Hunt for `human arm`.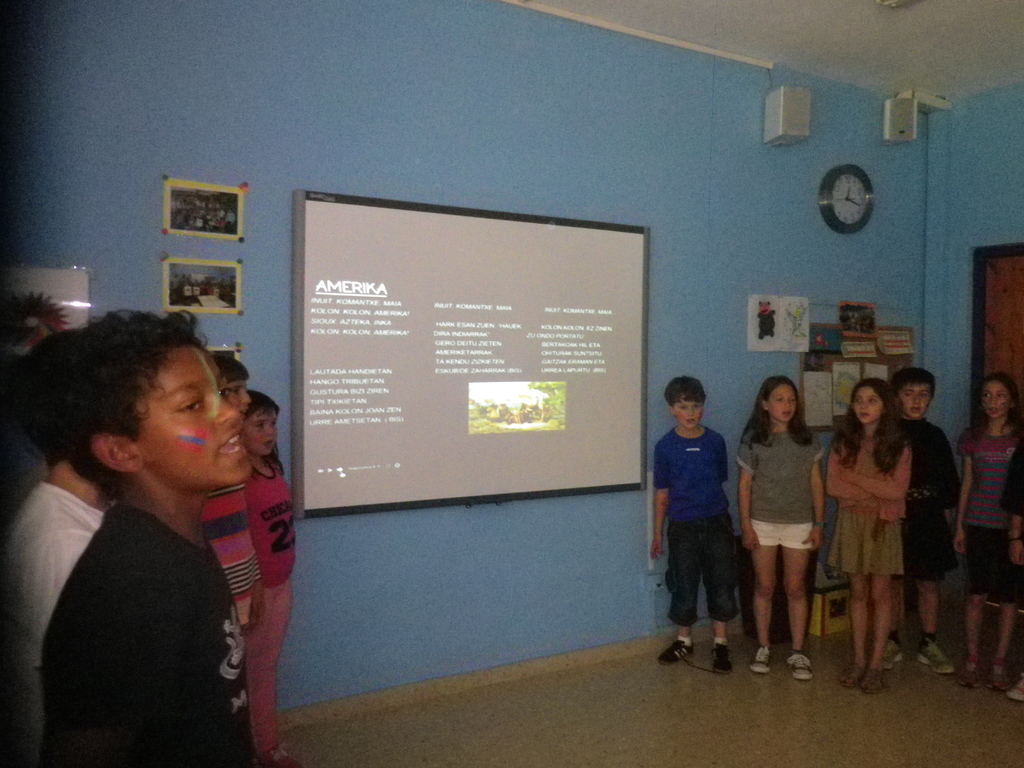
Hunted down at [x1=737, y1=430, x2=759, y2=550].
